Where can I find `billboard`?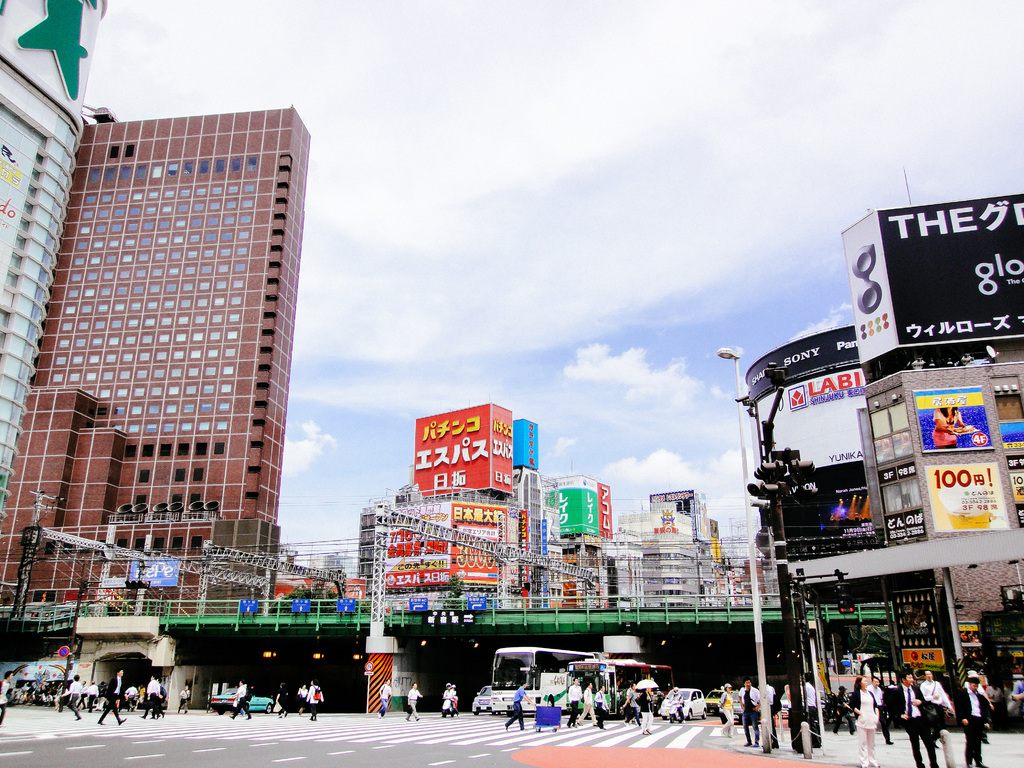
You can find it at (x1=416, y1=401, x2=514, y2=493).
